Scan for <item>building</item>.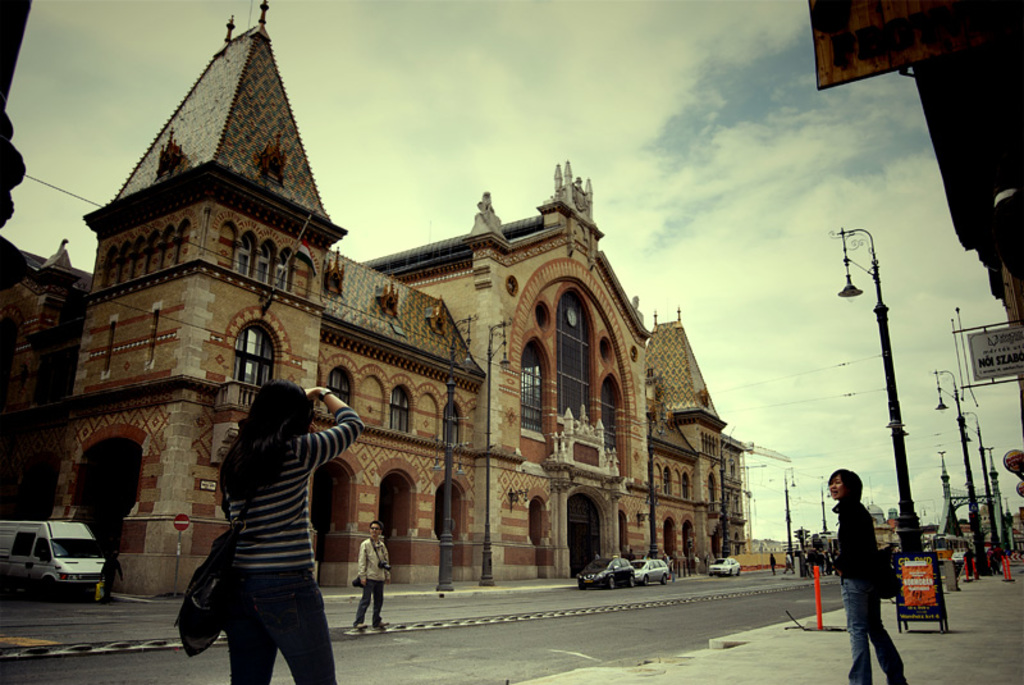
Scan result: l=1, t=243, r=96, b=516.
